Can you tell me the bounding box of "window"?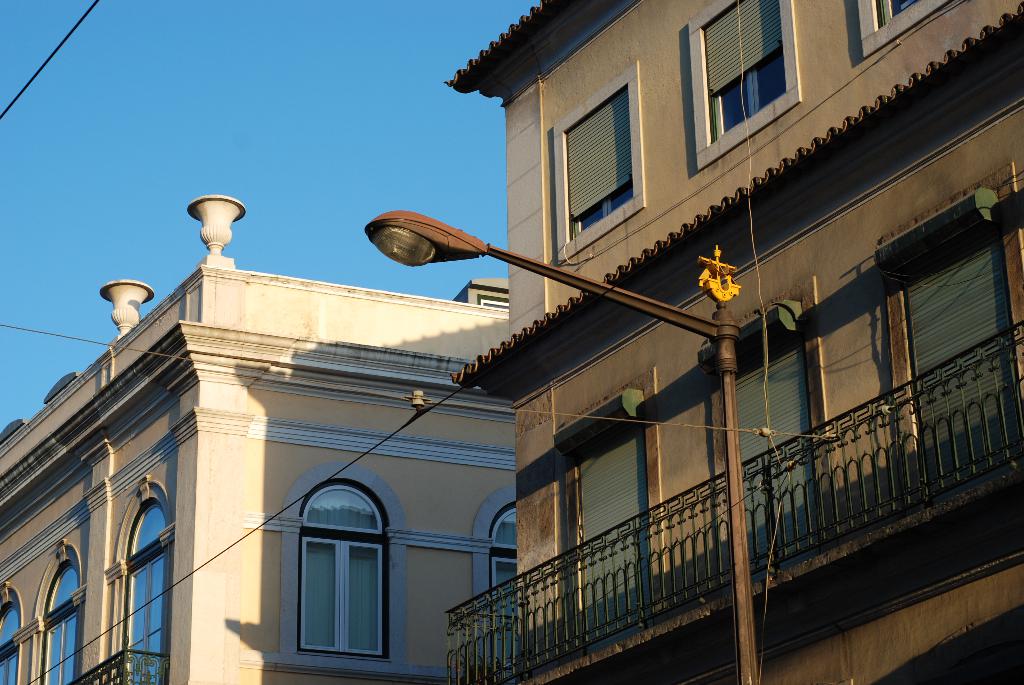
rect(536, 58, 644, 269).
